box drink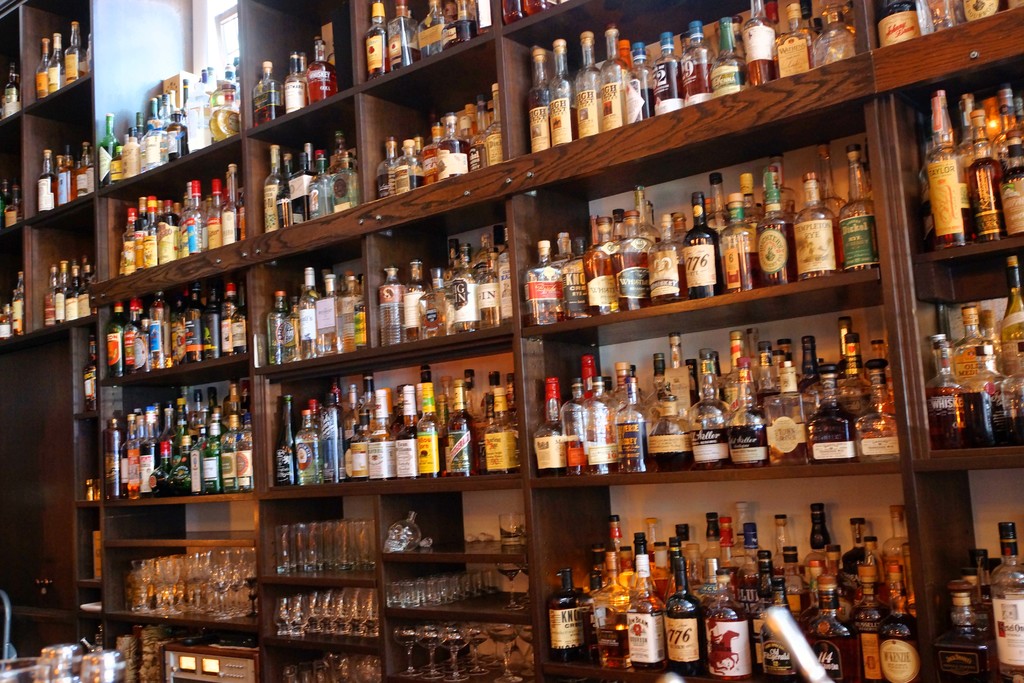
<box>662,613,705,670</box>
